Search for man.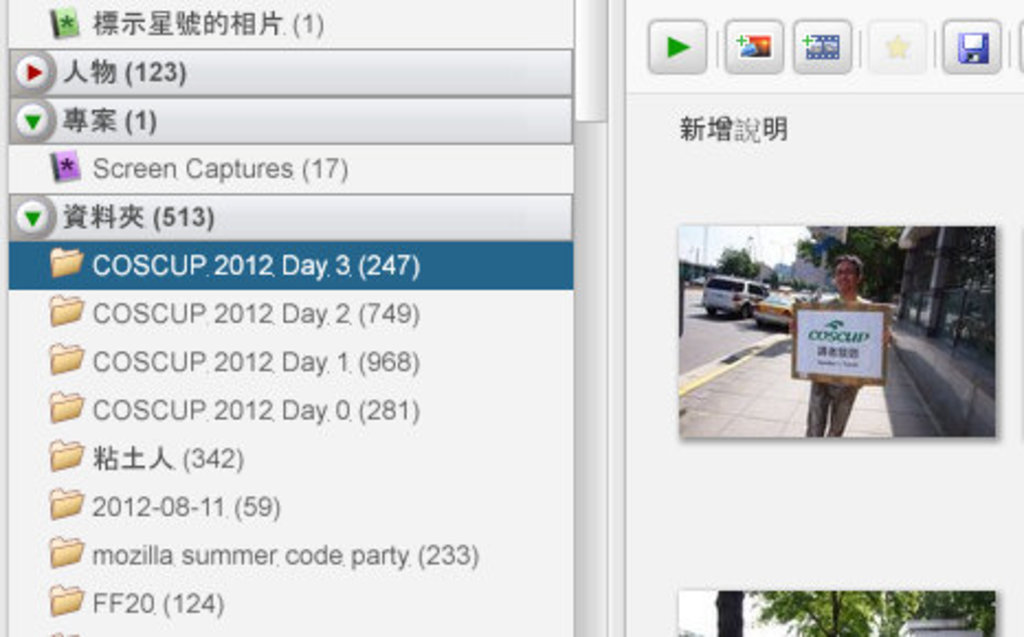
Found at x1=793 y1=255 x2=894 y2=435.
